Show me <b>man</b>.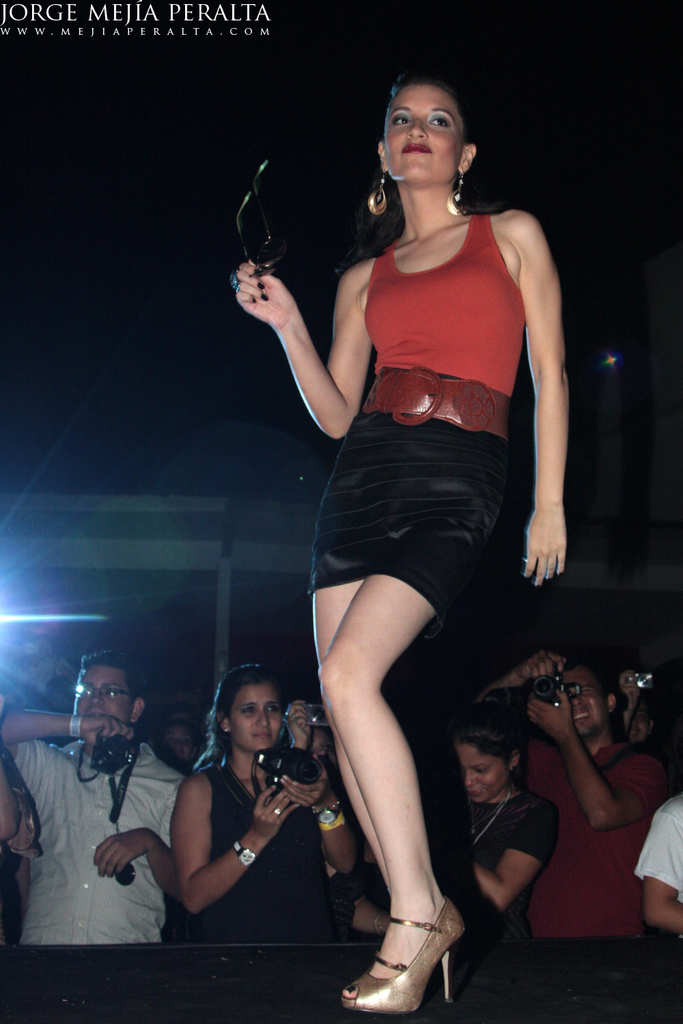
<b>man</b> is here: (22,633,200,963).
